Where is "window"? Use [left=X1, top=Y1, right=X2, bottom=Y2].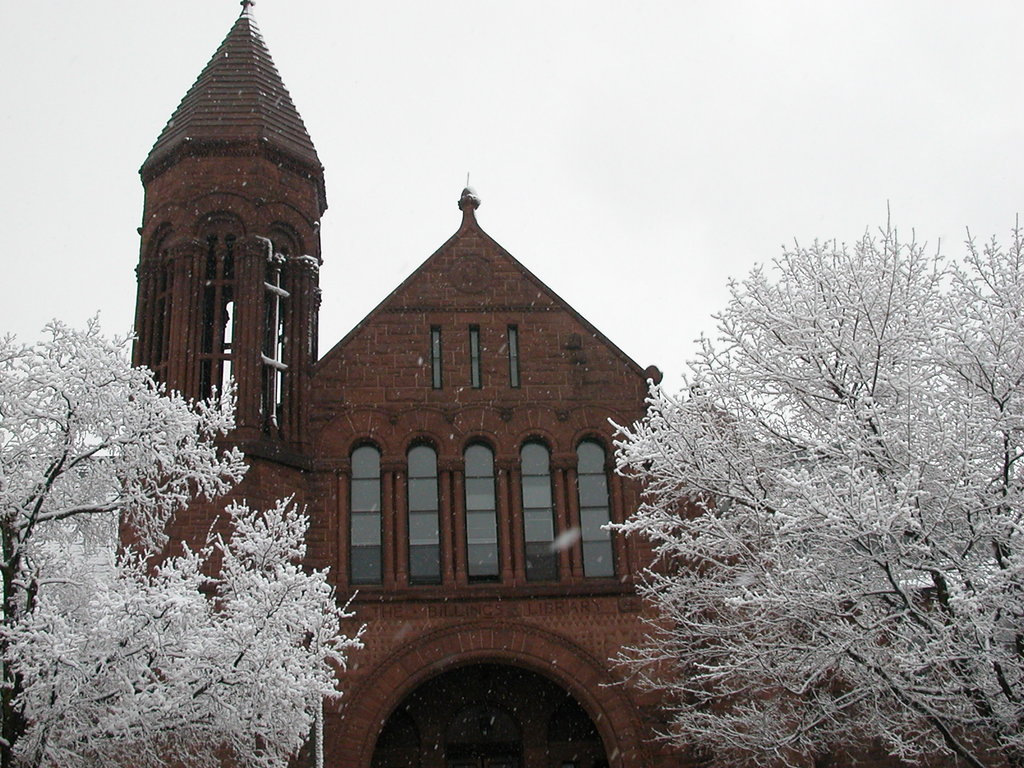
[left=344, top=444, right=385, bottom=586].
